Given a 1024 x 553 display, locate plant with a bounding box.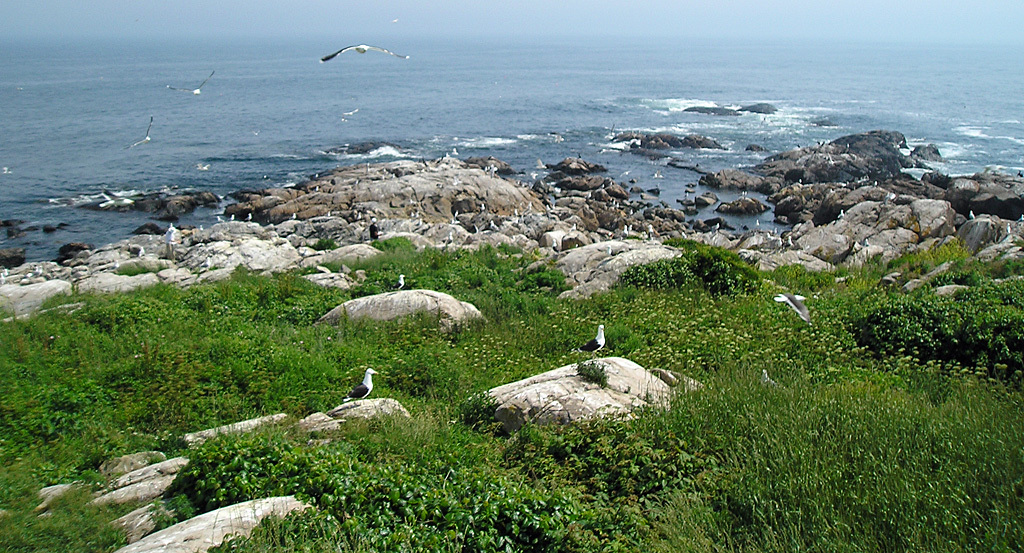
Located: x1=578, y1=356, x2=618, y2=387.
